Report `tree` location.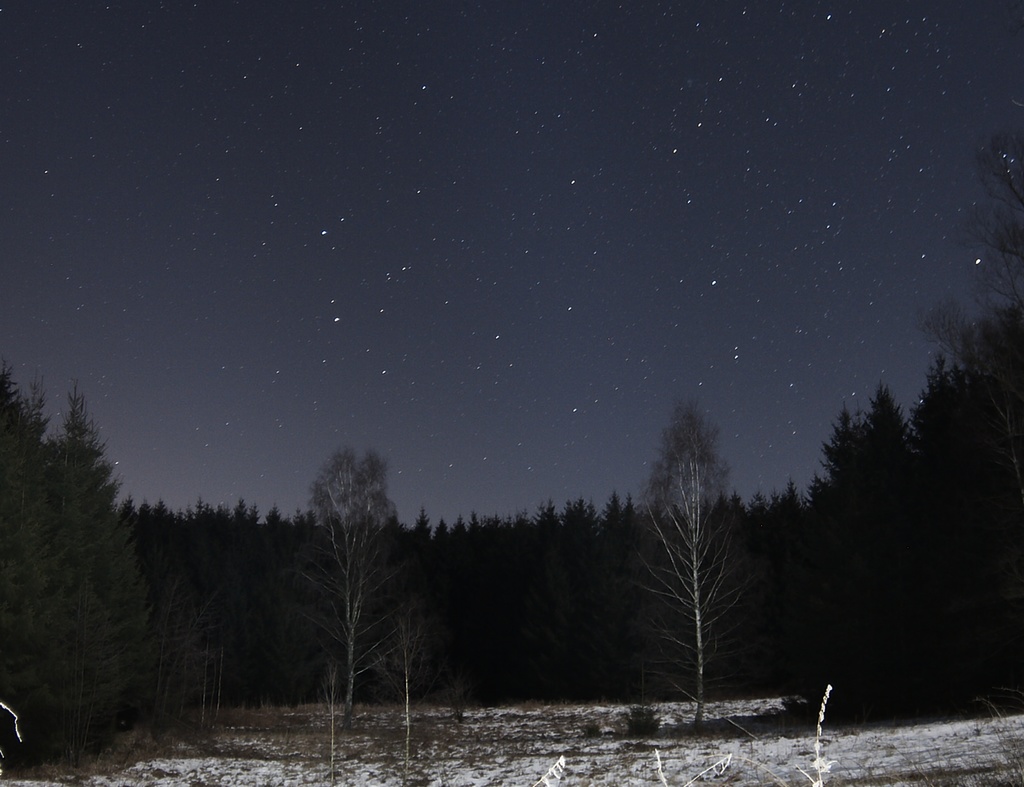
Report: [left=305, top=449, right=419, bottom=708].
